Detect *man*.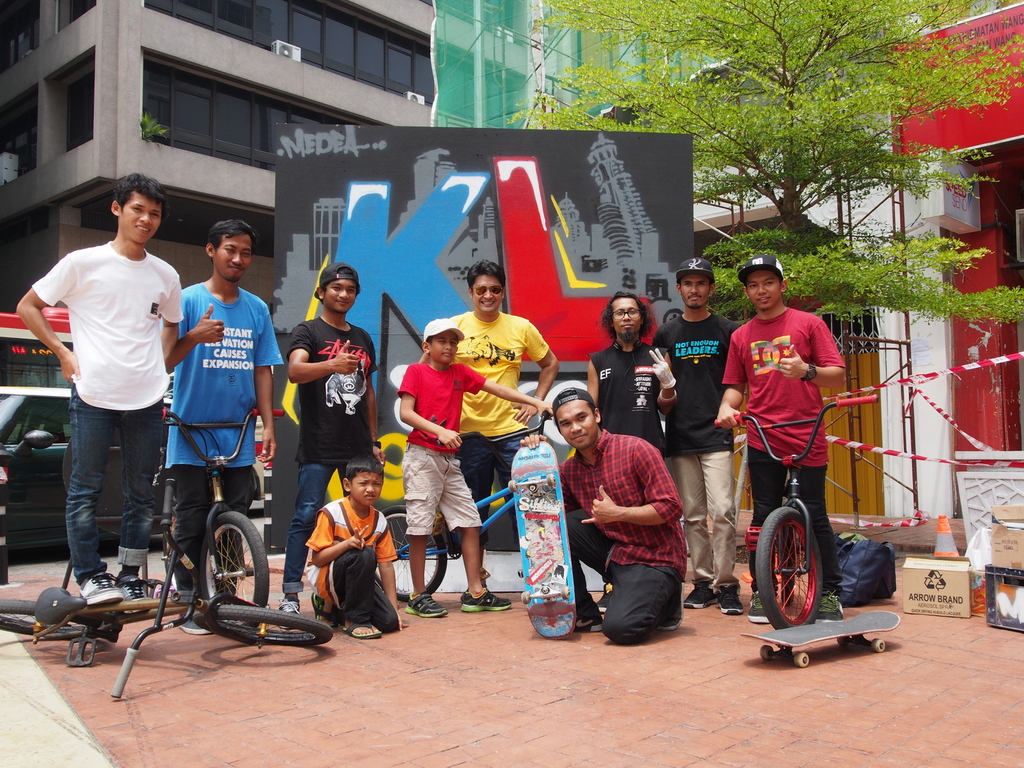
Detected at {"x1": 24, "y1": 130, "x2": 181, "y2": 653}.
